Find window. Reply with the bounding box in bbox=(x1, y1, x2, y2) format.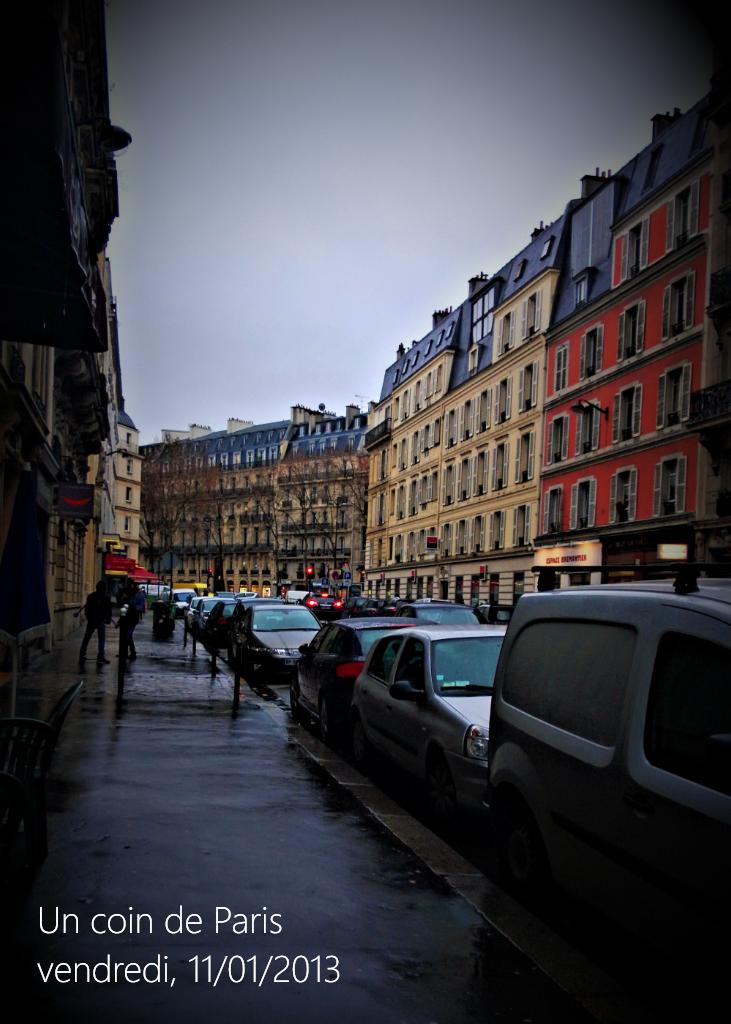
bbox=(615, 211, 650, 286).
